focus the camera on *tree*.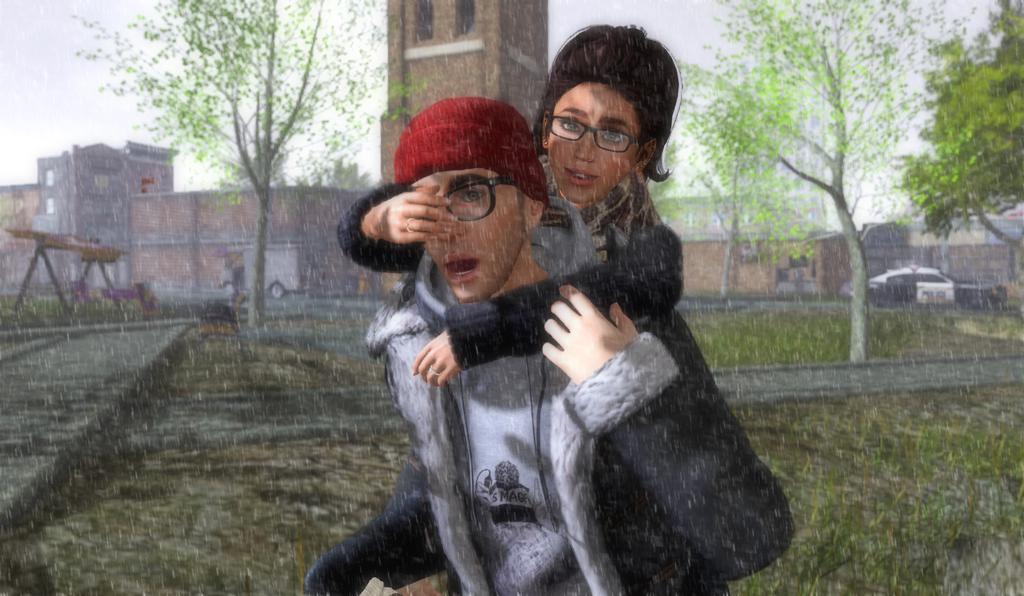
Focus region: bbox=[65, 0, 422, 333].
